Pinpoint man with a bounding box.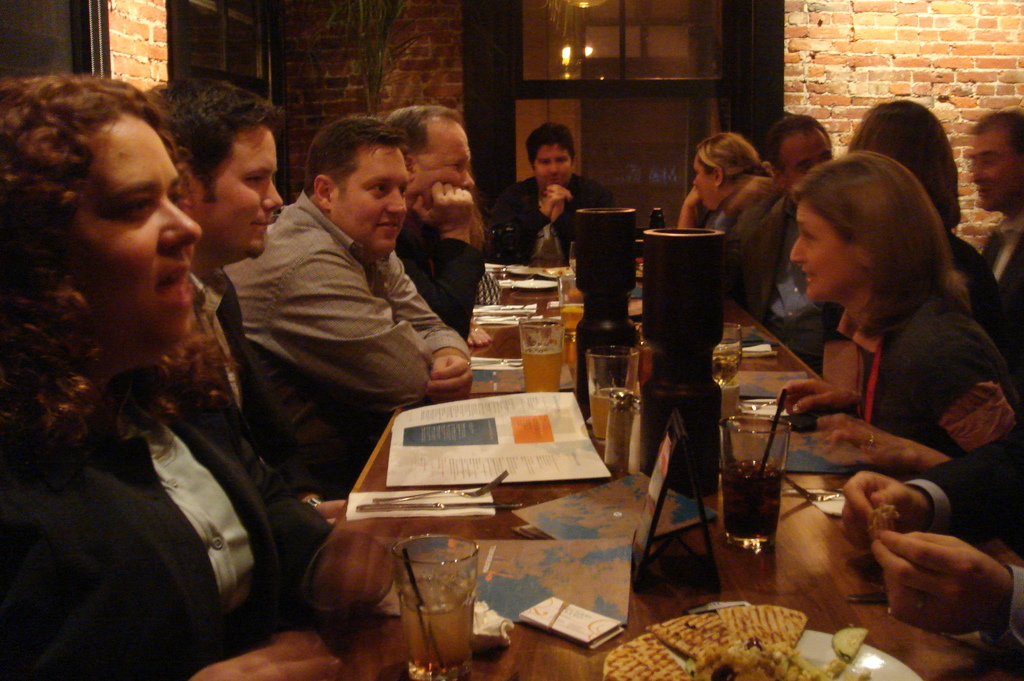
(964, 108, 1023, 324).
